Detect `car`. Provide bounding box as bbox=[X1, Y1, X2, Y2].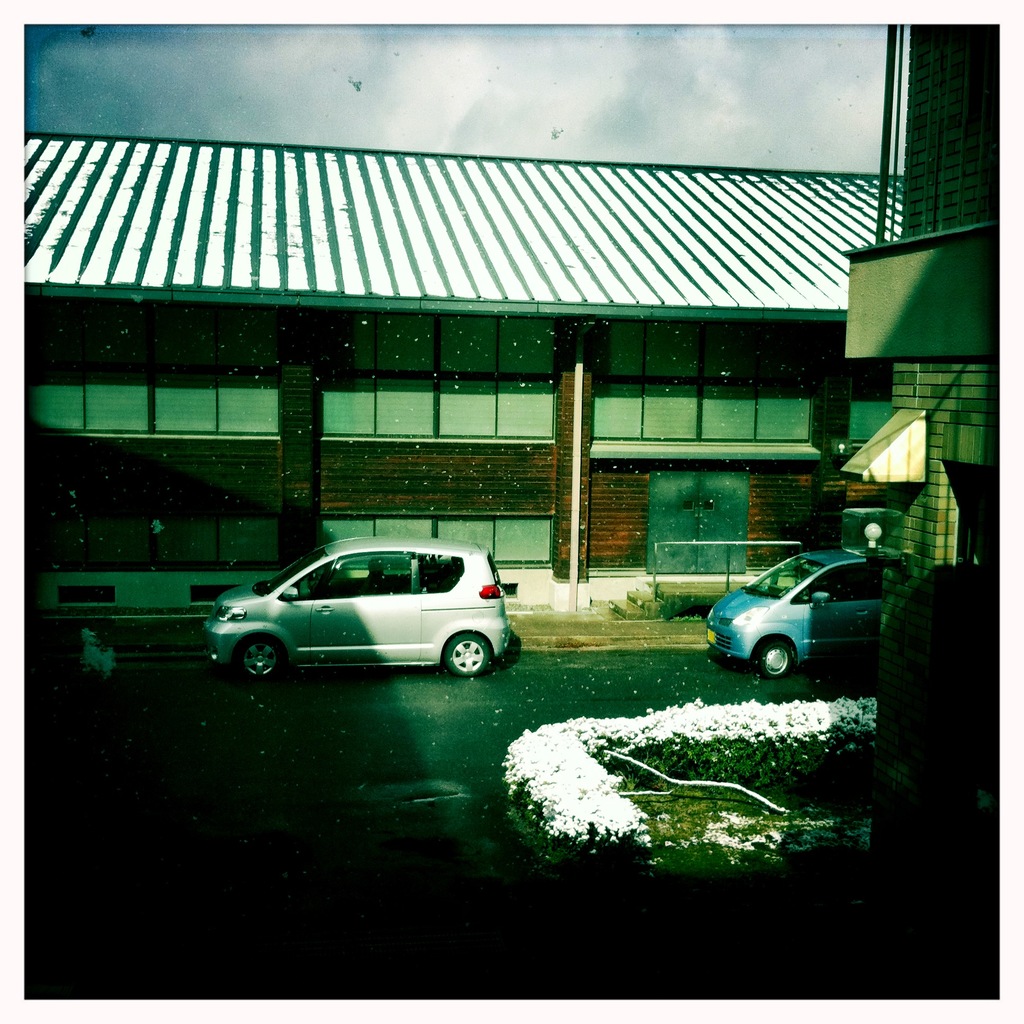
bbox=[705, 547, 893, 679].
